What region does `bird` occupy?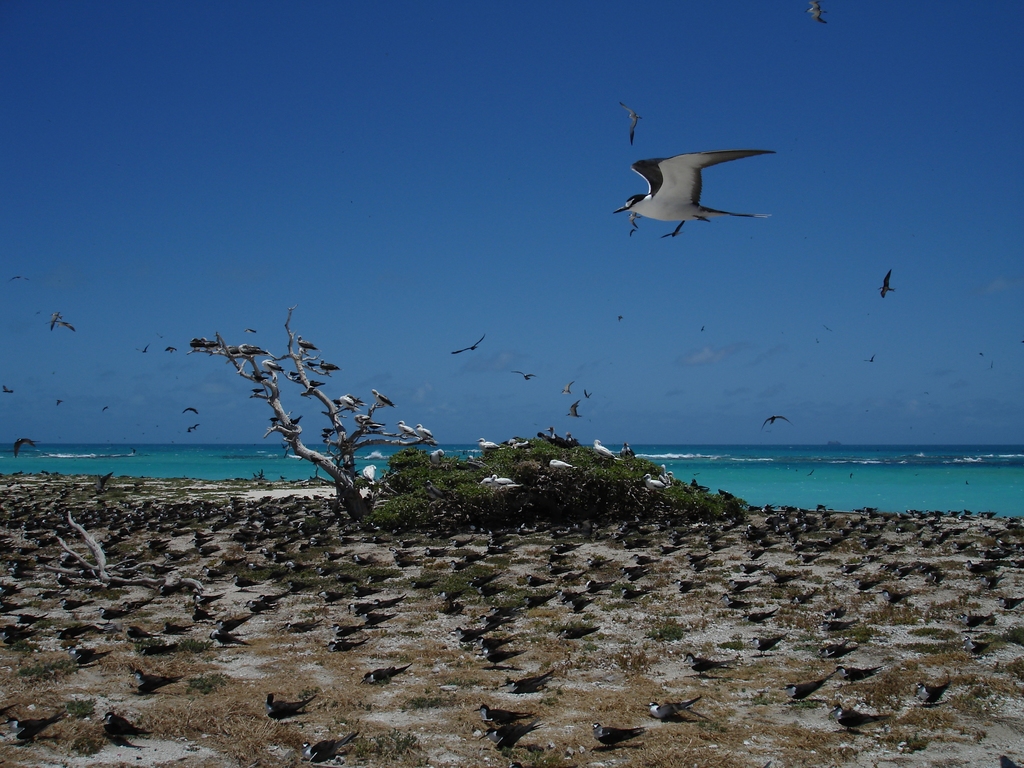
<bbox>640, 538, 659, 545</bbox>.
